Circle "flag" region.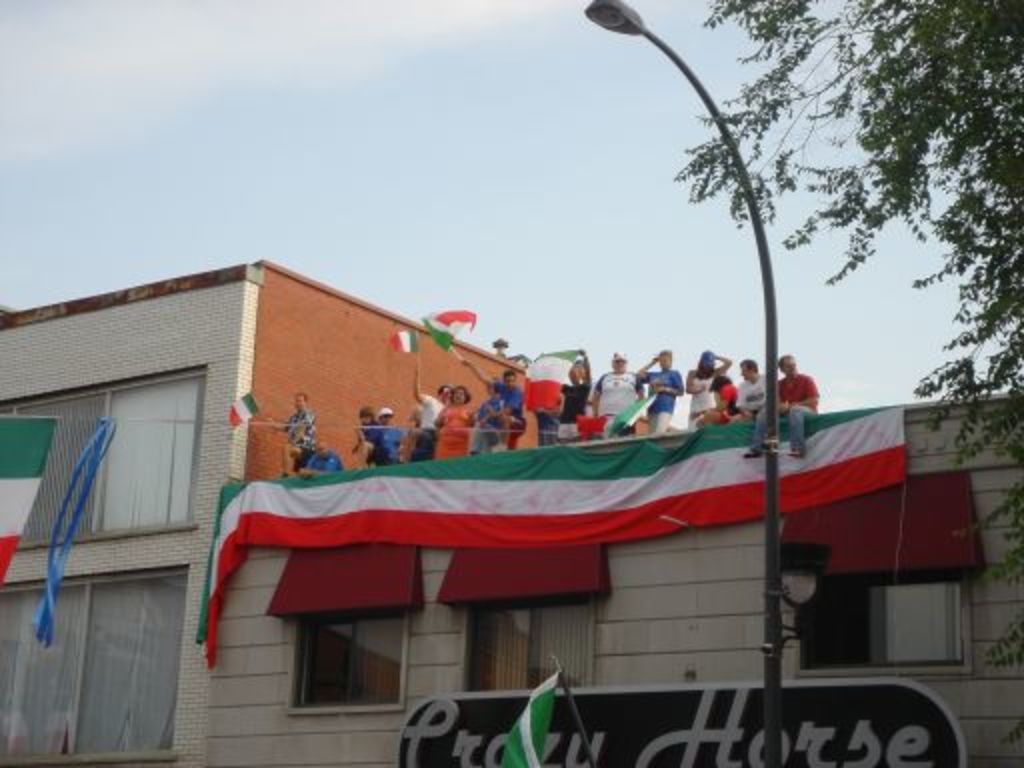
Region: (500,666,564,766).
